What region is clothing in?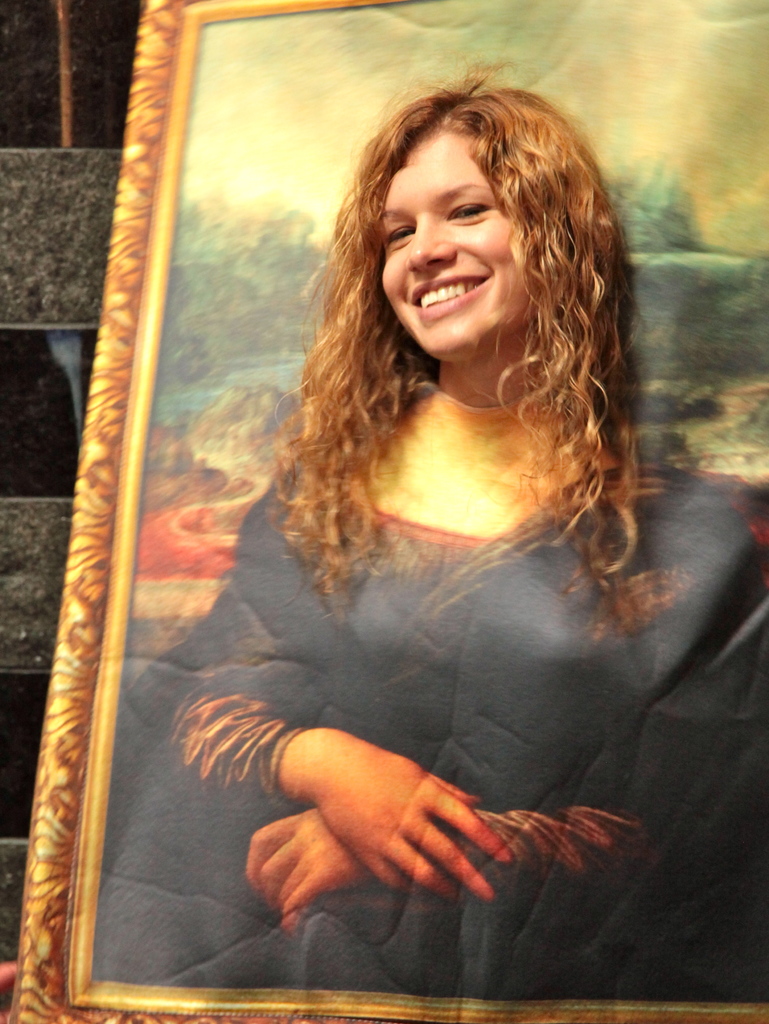
bbox=[95, 444, 766, 989].
